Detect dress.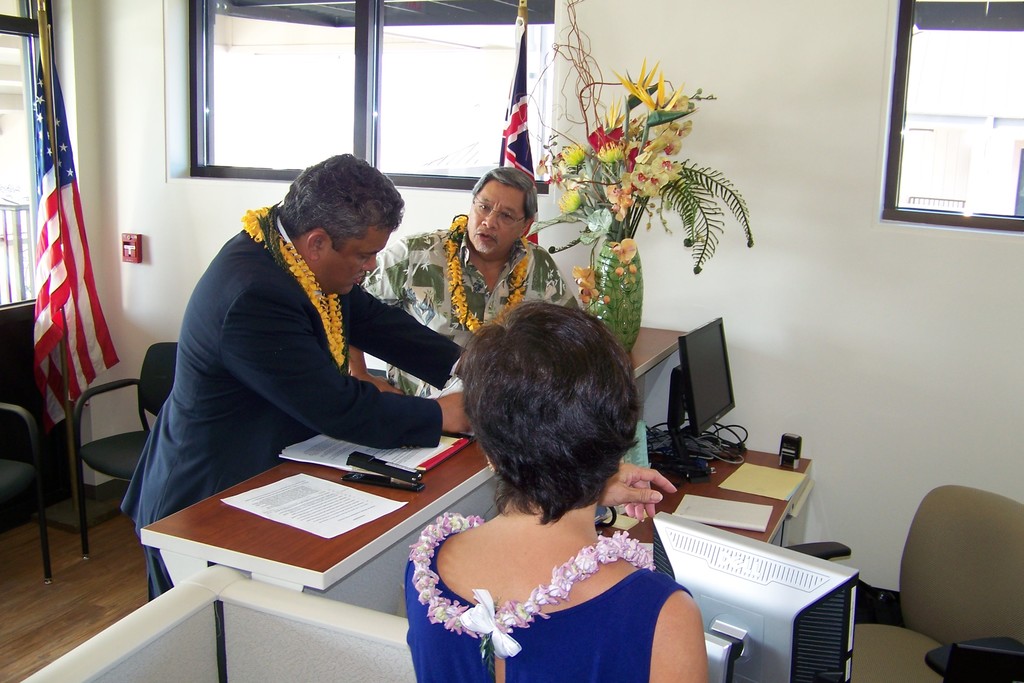
Detected at {"x1": 406, "y1": 526, "x2": 690, "y2": 682}.
